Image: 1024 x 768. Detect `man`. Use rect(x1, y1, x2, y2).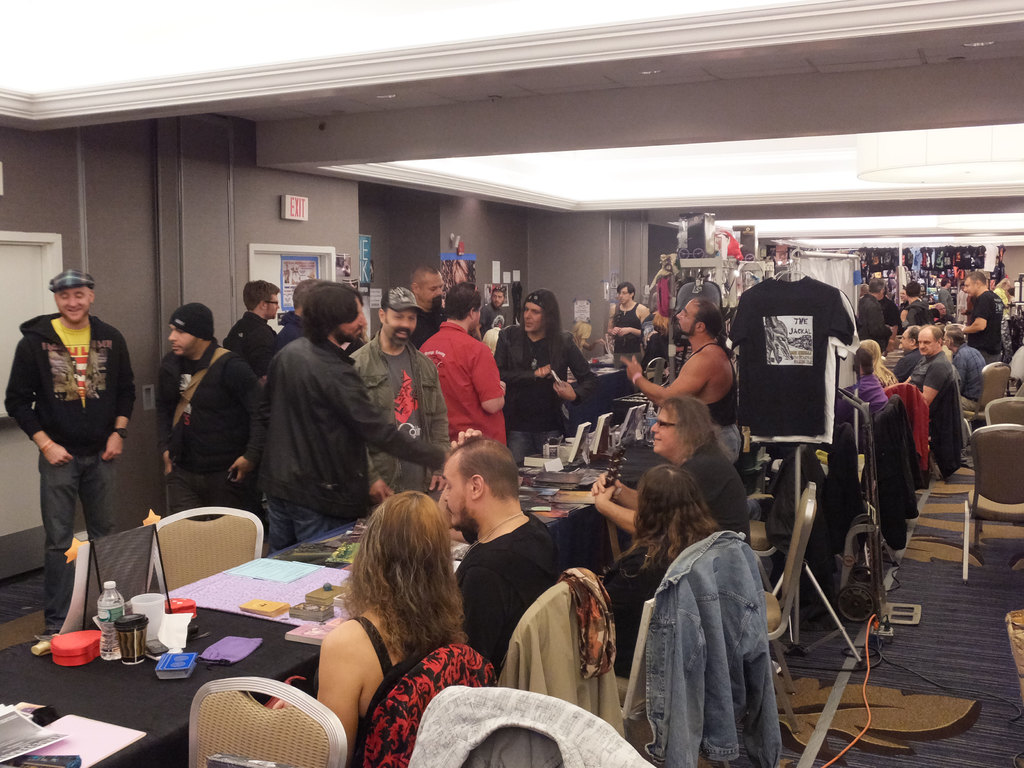
rect(156, 302, 264, 539).
